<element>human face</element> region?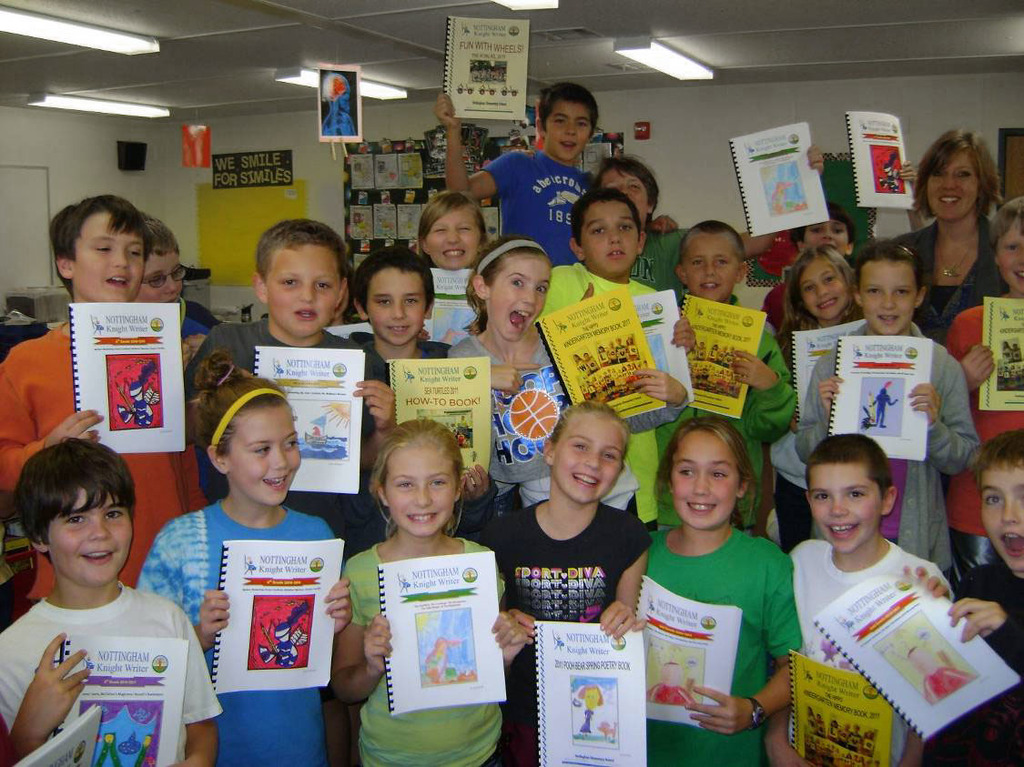
x1=799 y1=255 x2=850 y2=322
